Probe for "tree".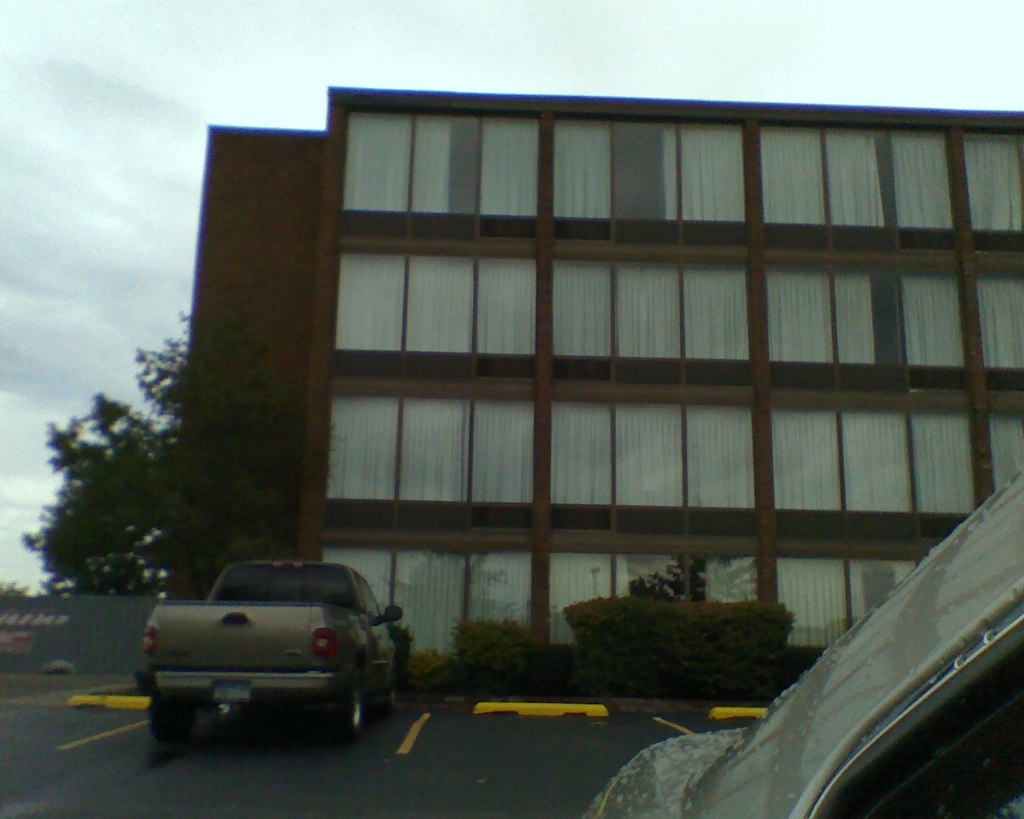
Probe result: 20:309:299:597.
